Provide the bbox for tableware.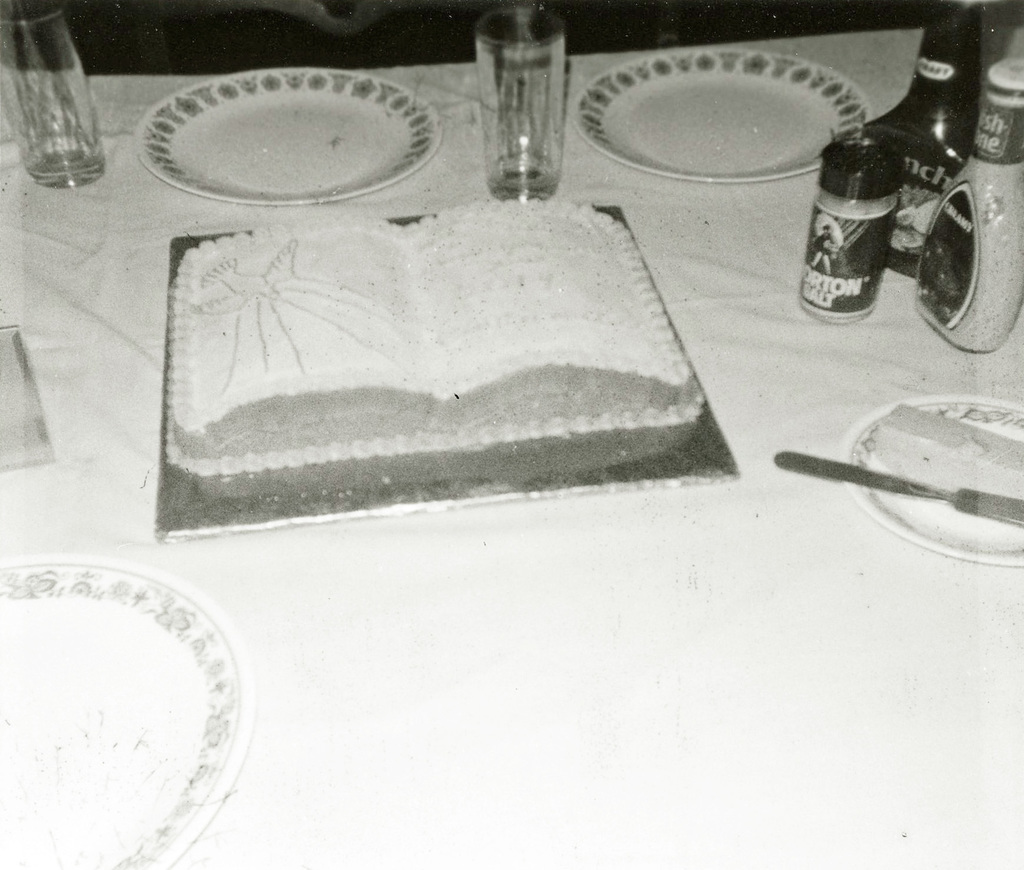
pyautogui.locateOnScreen(909, 57, 1023, 352).
